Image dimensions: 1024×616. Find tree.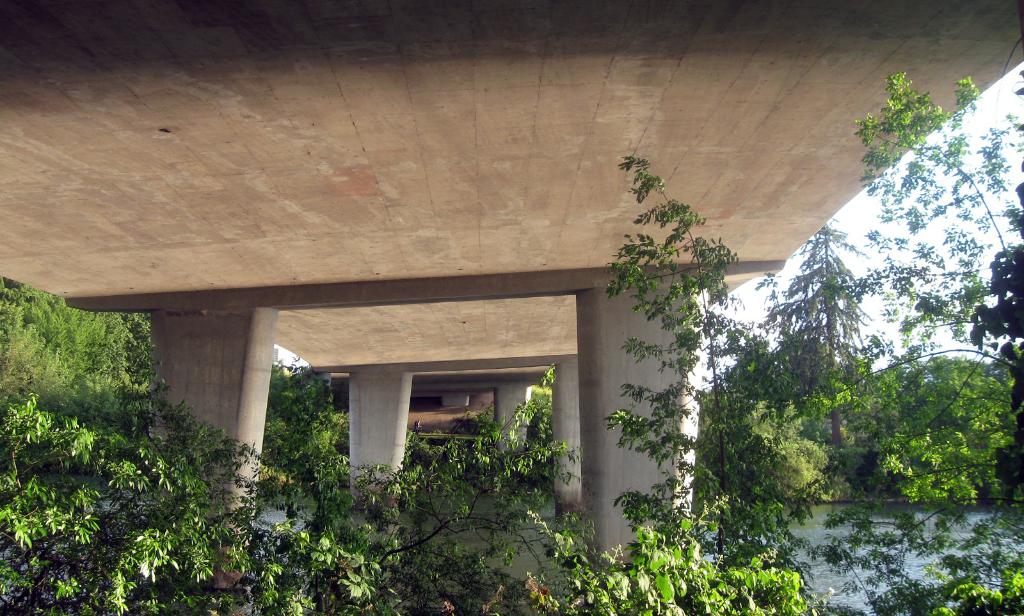
bbox(0, 390, 575, 615).
